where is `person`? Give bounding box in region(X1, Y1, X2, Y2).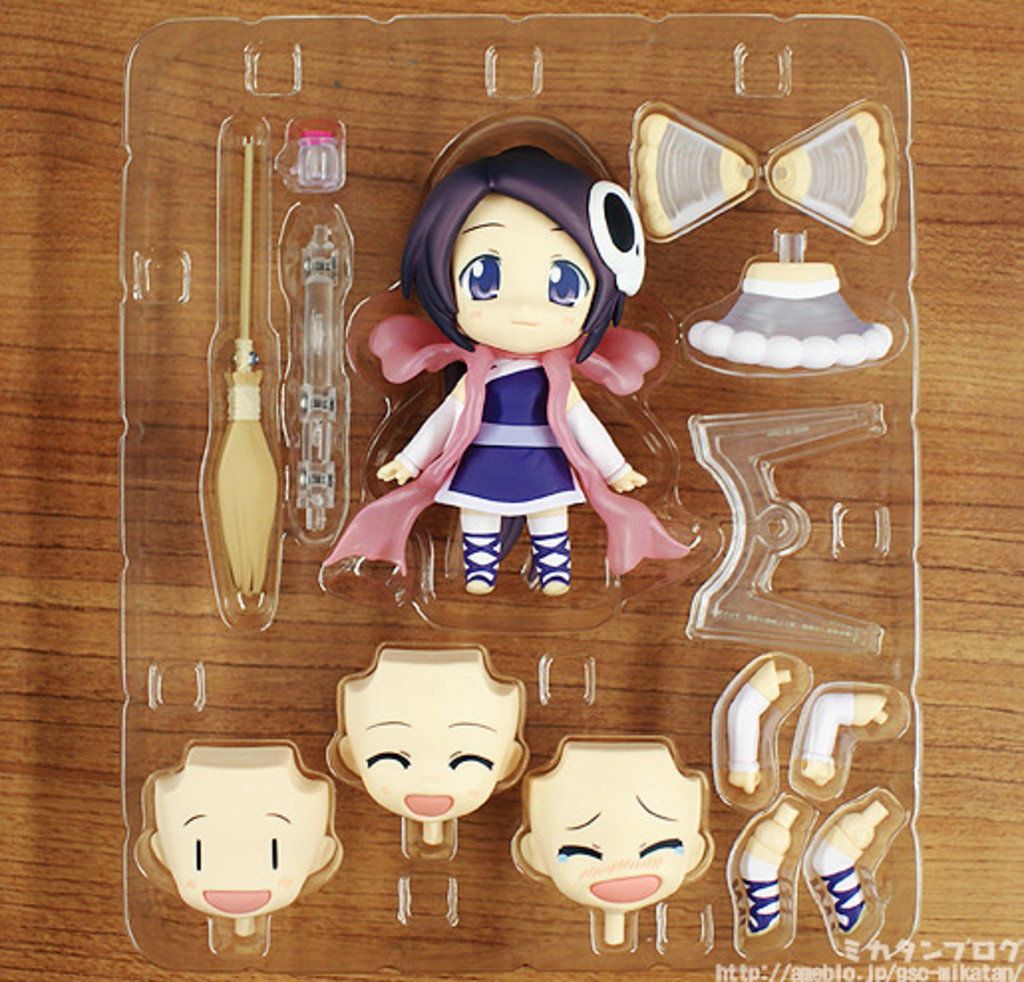
region(336, 632, 527, 853).
